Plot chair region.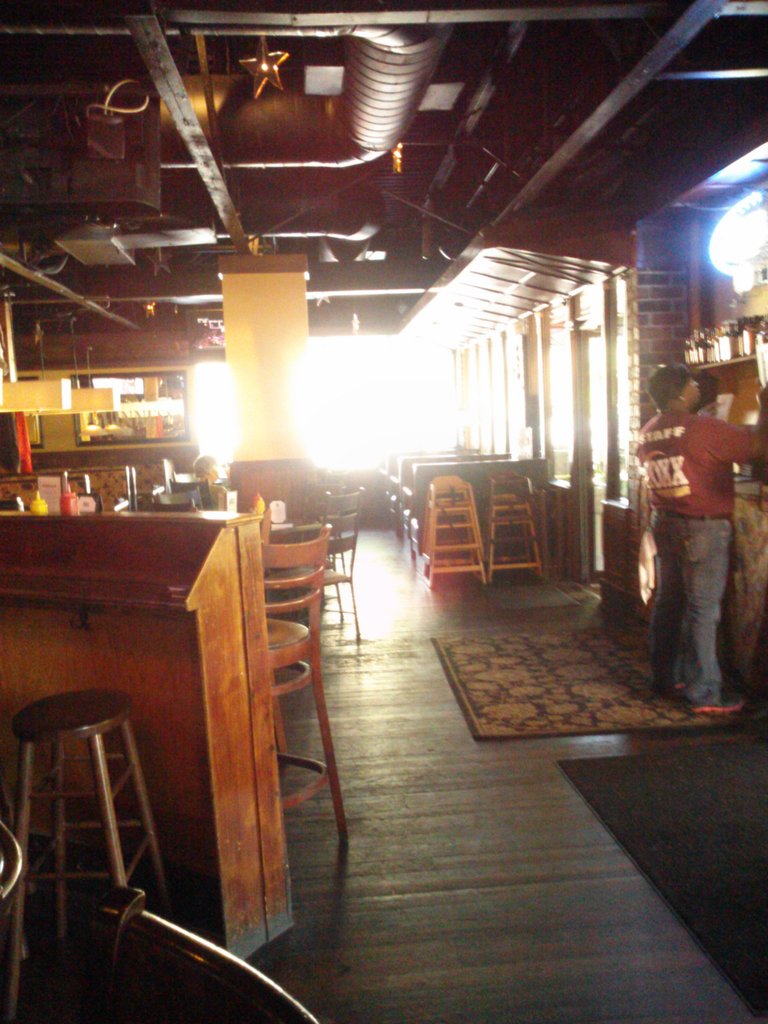
Plotted at l=170, t=476, r=217, b=516.
